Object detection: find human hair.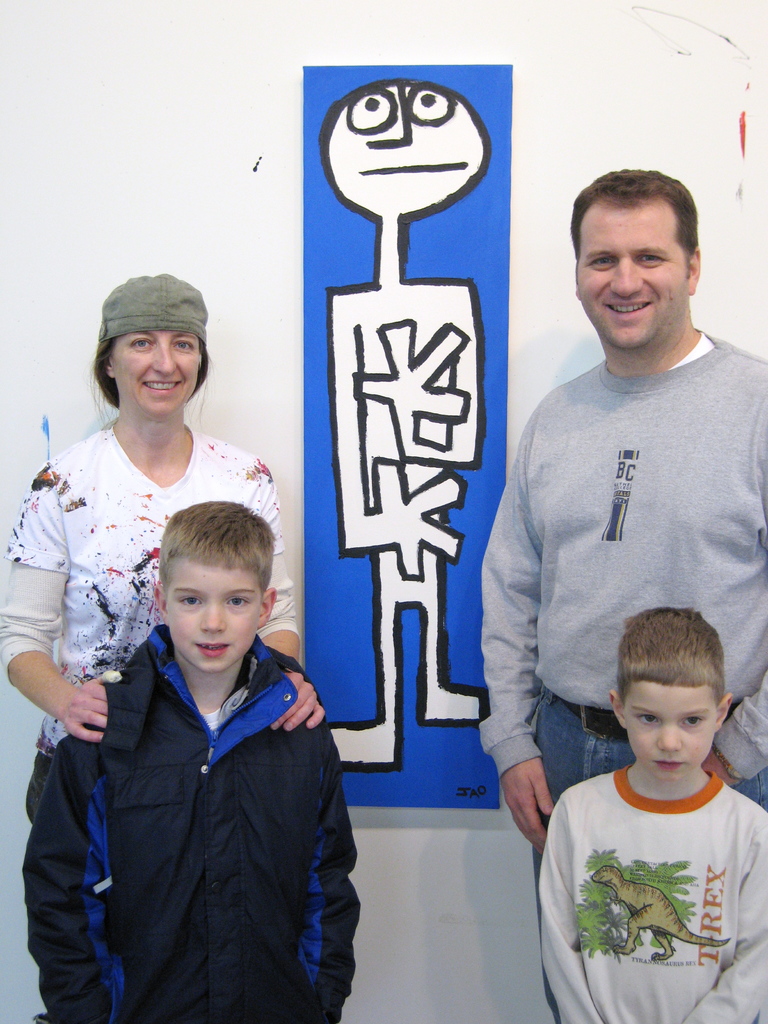
locate(147, 501, 266, 625).
